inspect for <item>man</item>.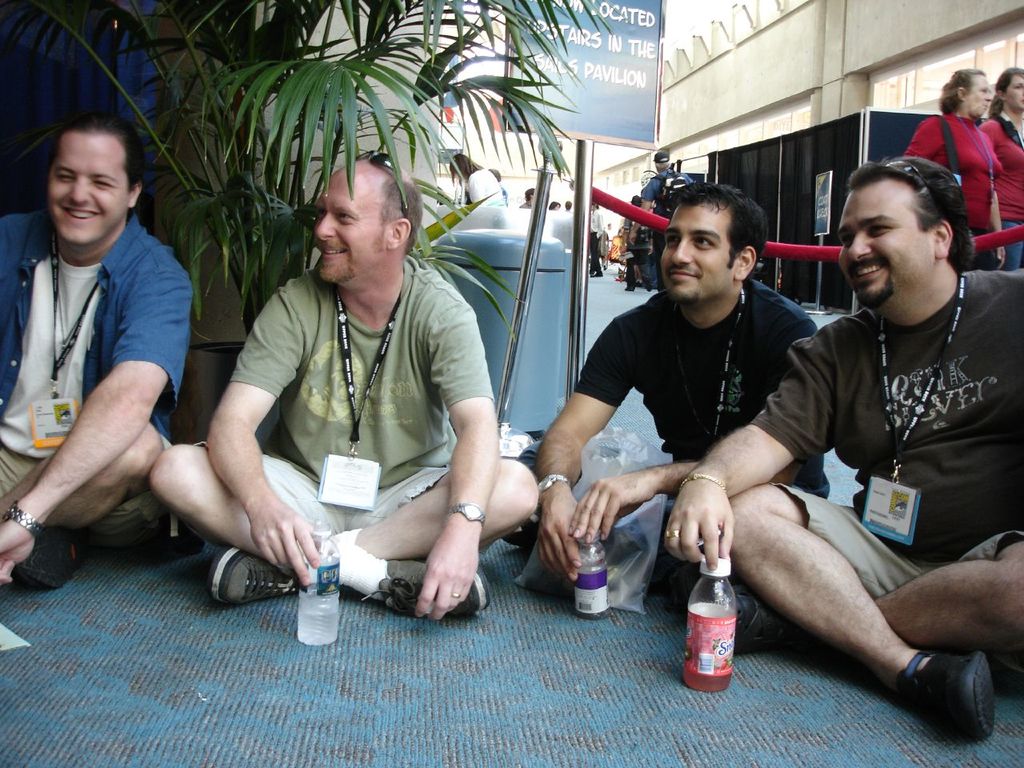
Inspection: Rect(622, 194, 654, 290).
